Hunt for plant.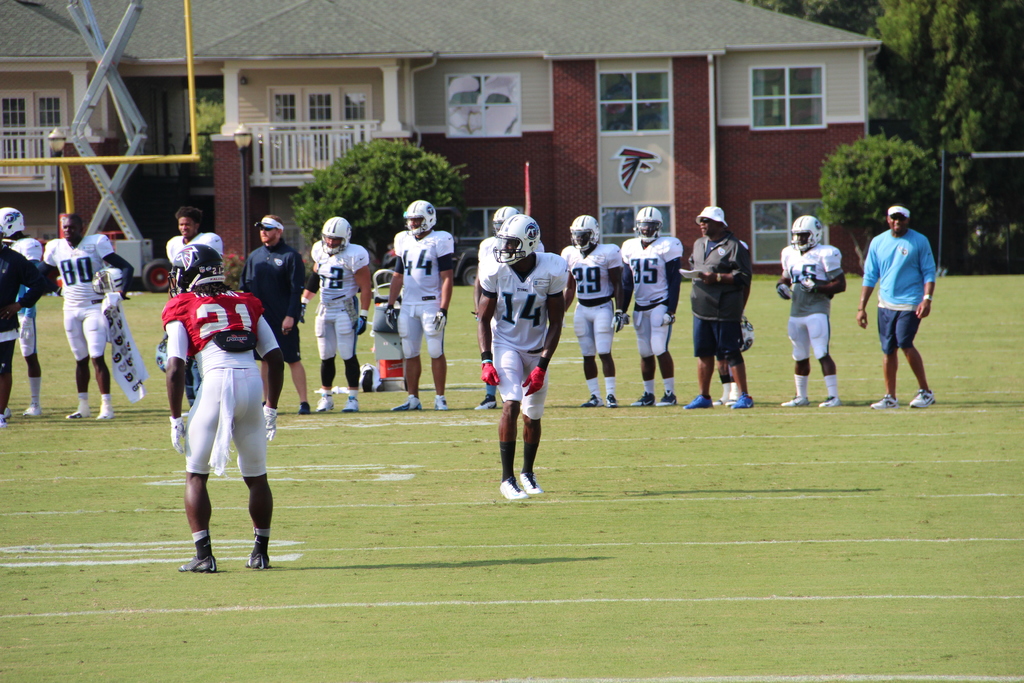
Hunted down at 813,129,931,291.
